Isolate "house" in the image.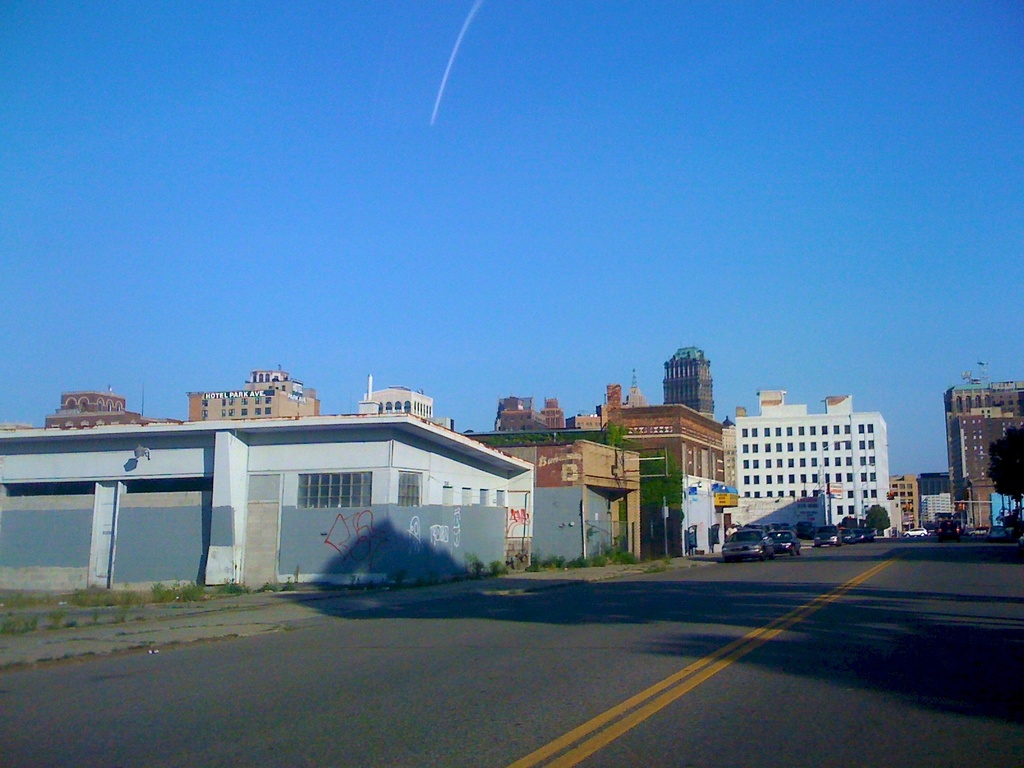
Isolated region: [597, 381, 730, 559].
